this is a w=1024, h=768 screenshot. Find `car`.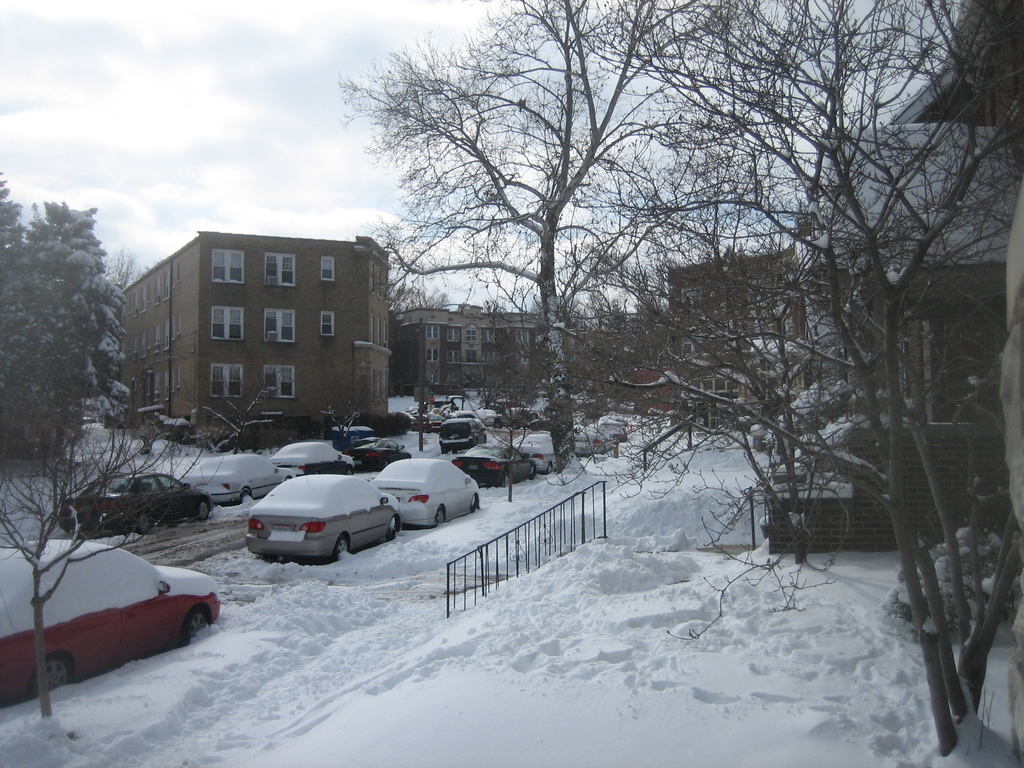
Bounding box: (367, 458, 478, 531).
